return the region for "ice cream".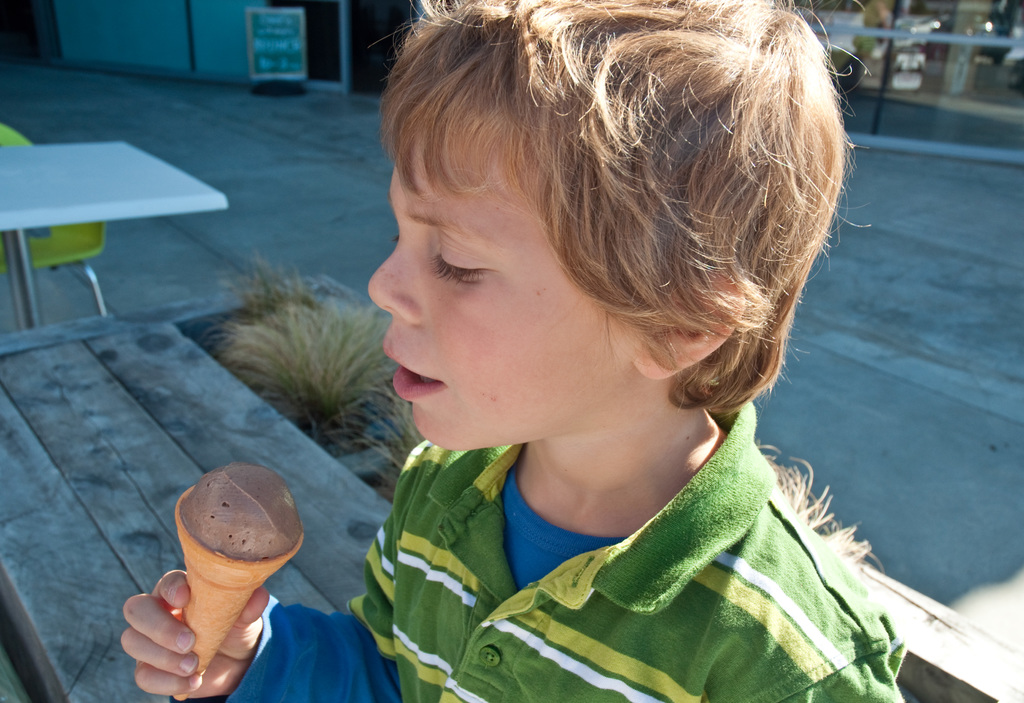
[x1=150, y1=471, x2=310, y2=644].
